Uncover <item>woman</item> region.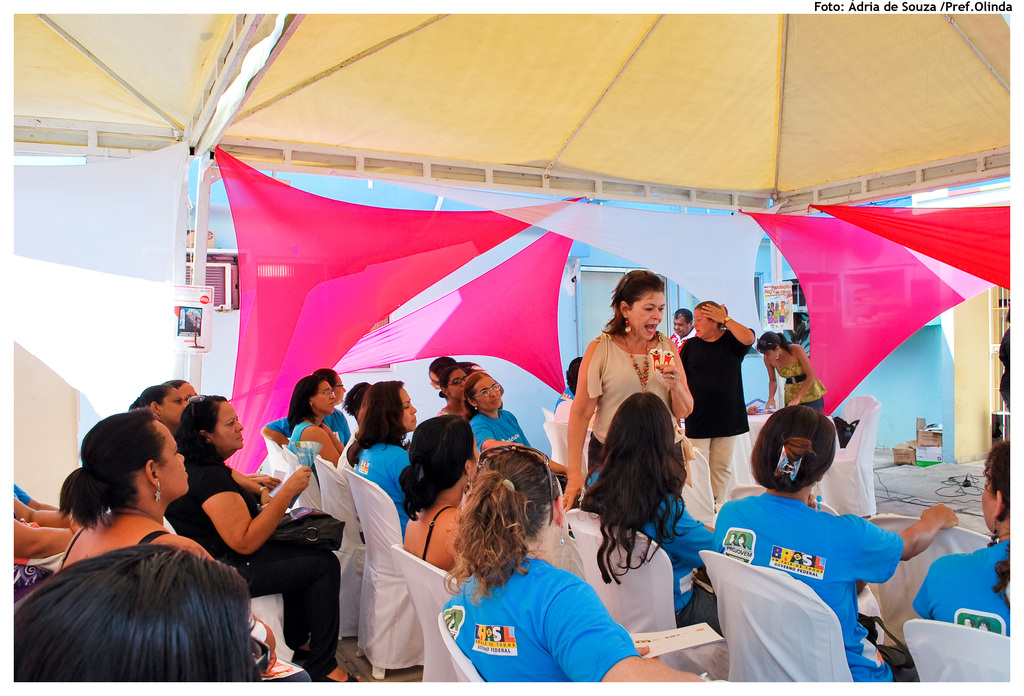
Uncovered: (x1=397, y1=413, x2=483, y2=579).
